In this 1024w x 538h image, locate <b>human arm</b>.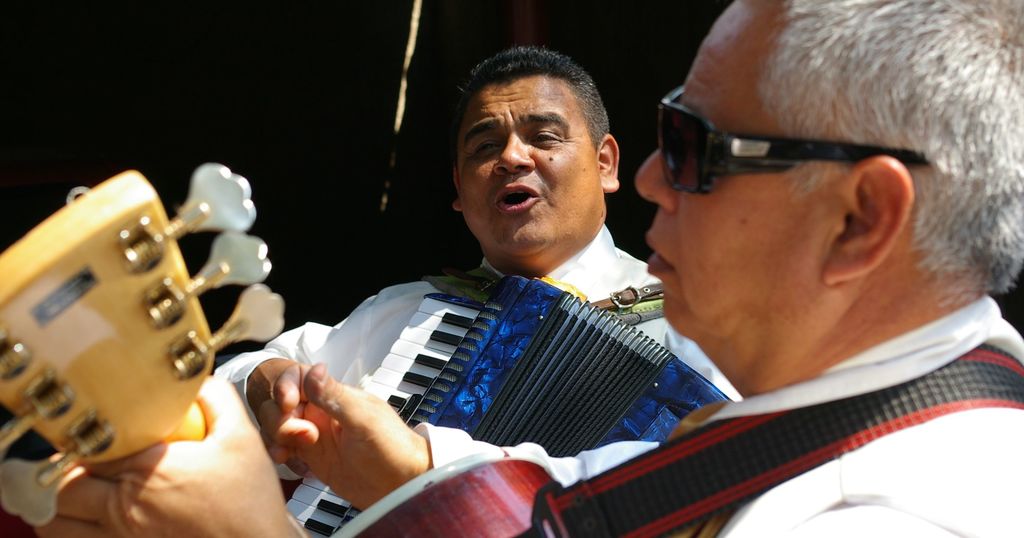
Bounding box: [214,291,375,474].
